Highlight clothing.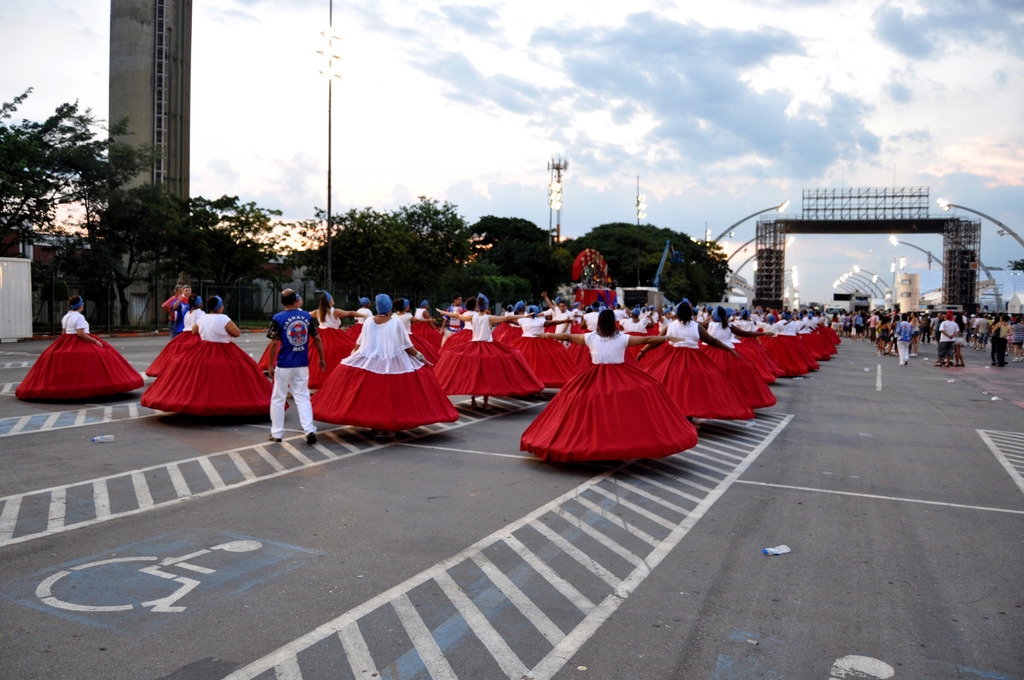
Highlighted region: rect(852, 319, 863, 336).
